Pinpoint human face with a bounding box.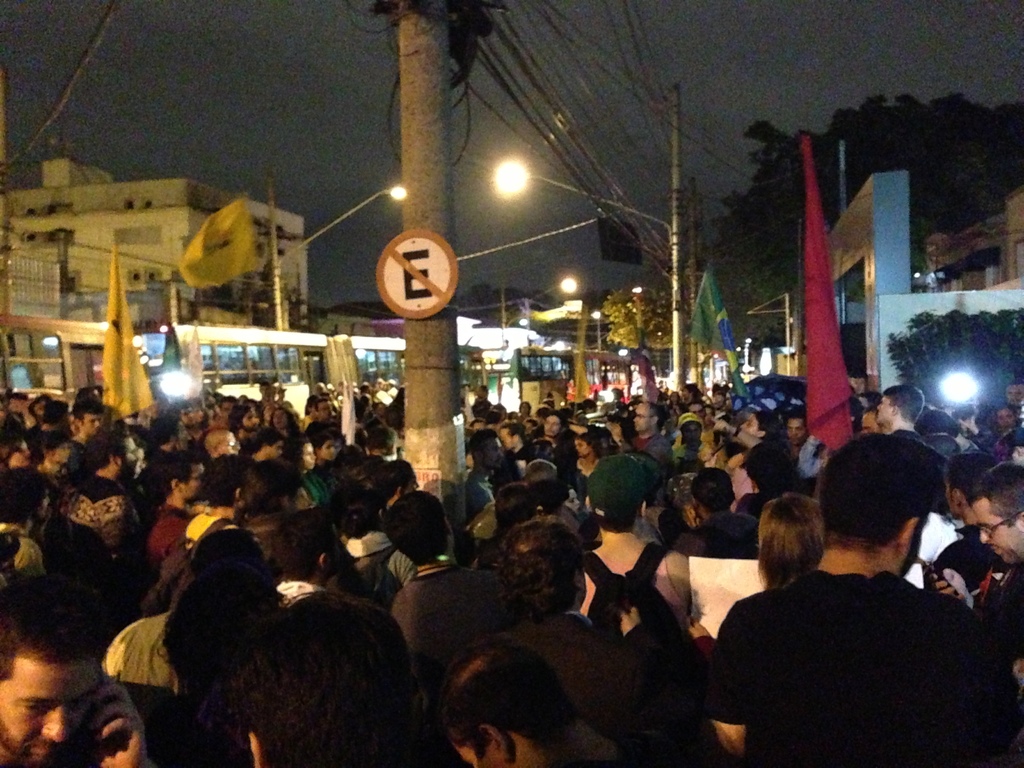
x1=634 y1=404 x2=652 y2=430.
